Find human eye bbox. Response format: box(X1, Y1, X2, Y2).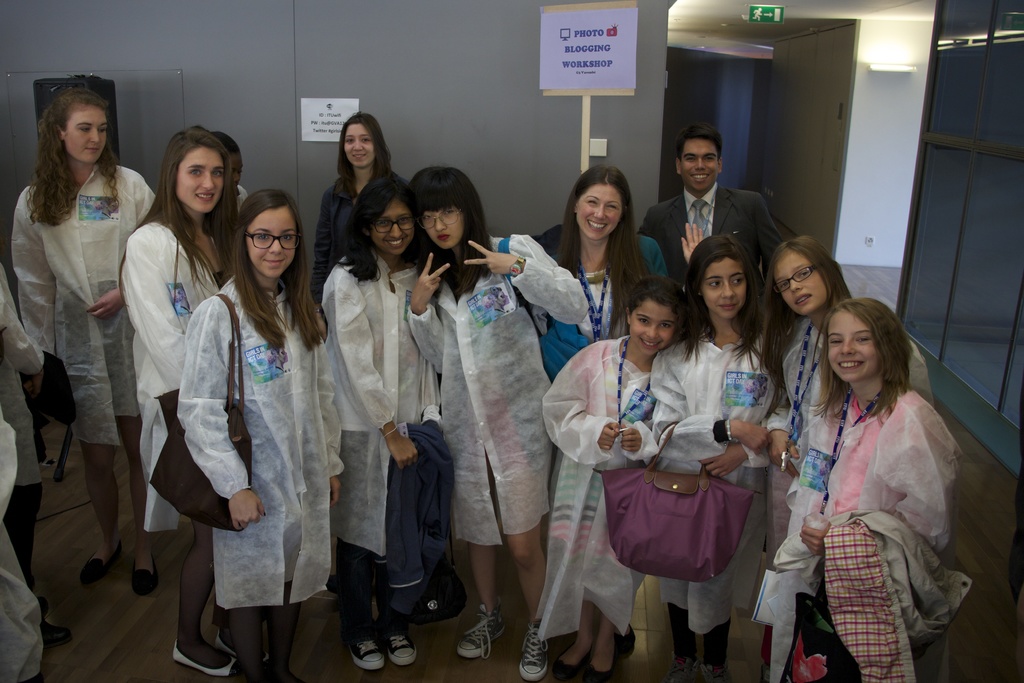
box(731, 276, 742, 283).
